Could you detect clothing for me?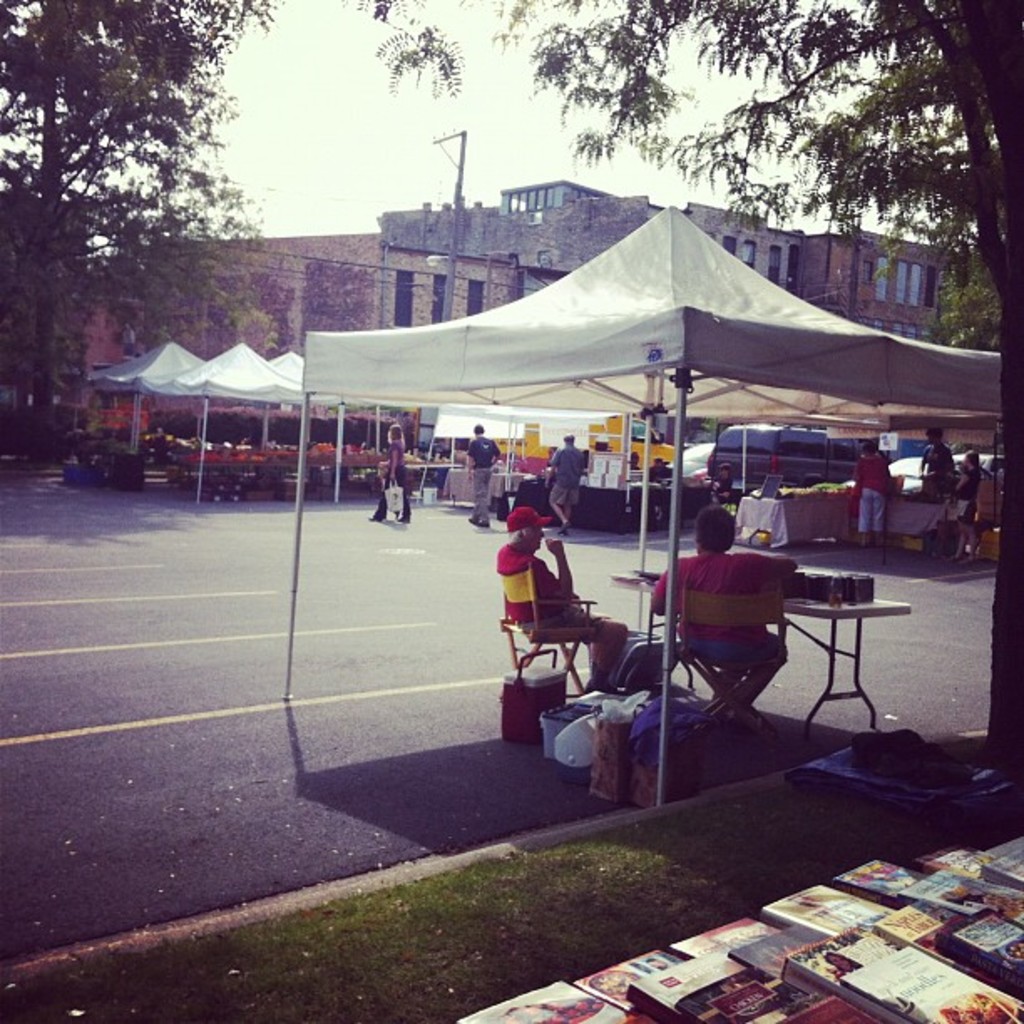
Detection result: [left=855, top=452, right=893, bottom=527].
